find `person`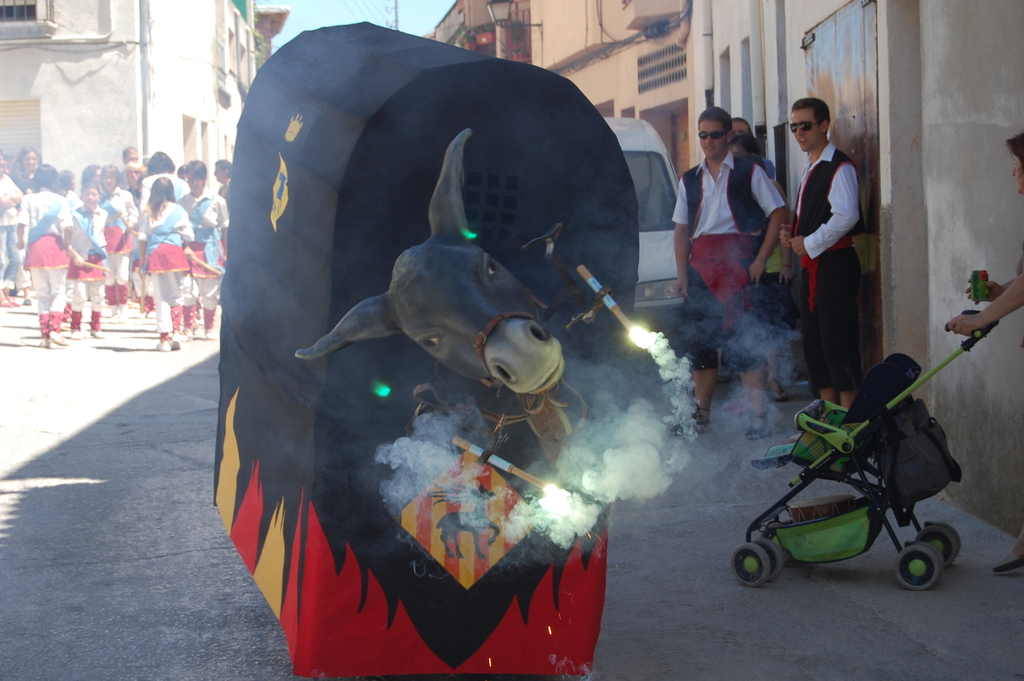
crop(70, 180, 109, 338)
